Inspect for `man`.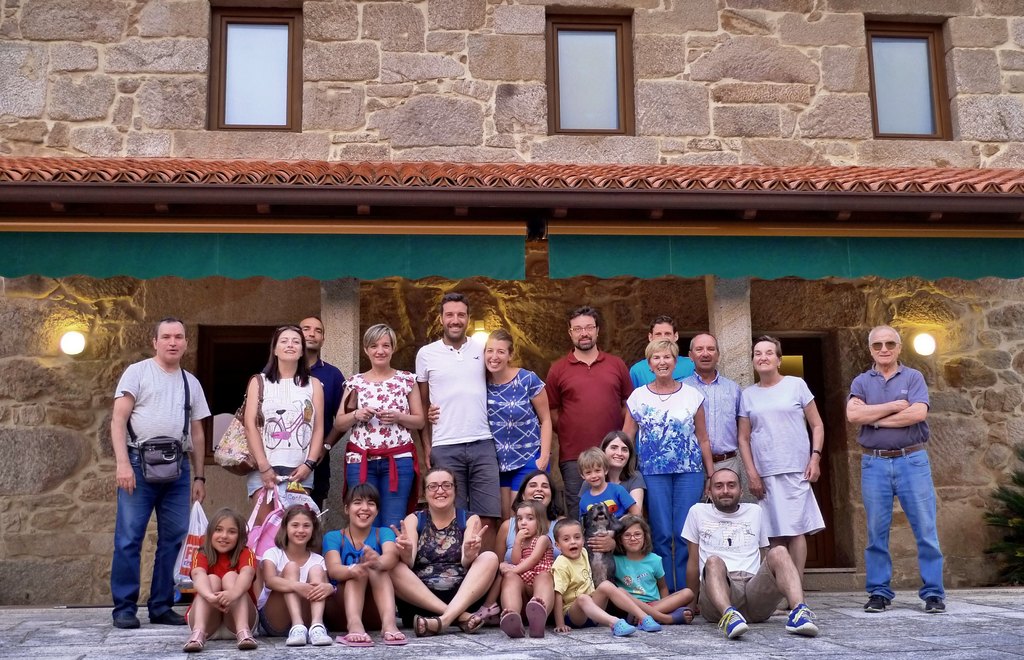
Inspection: [left=296, top=315, right=346, bottom=505].
